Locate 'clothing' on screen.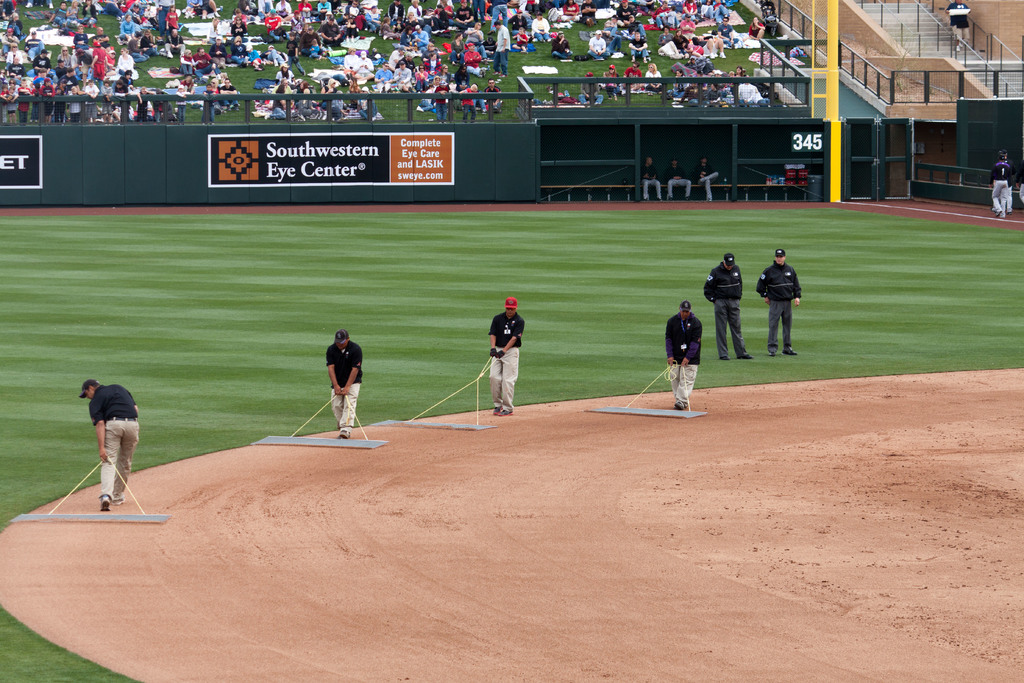
On screen at (755,260,803,355).
